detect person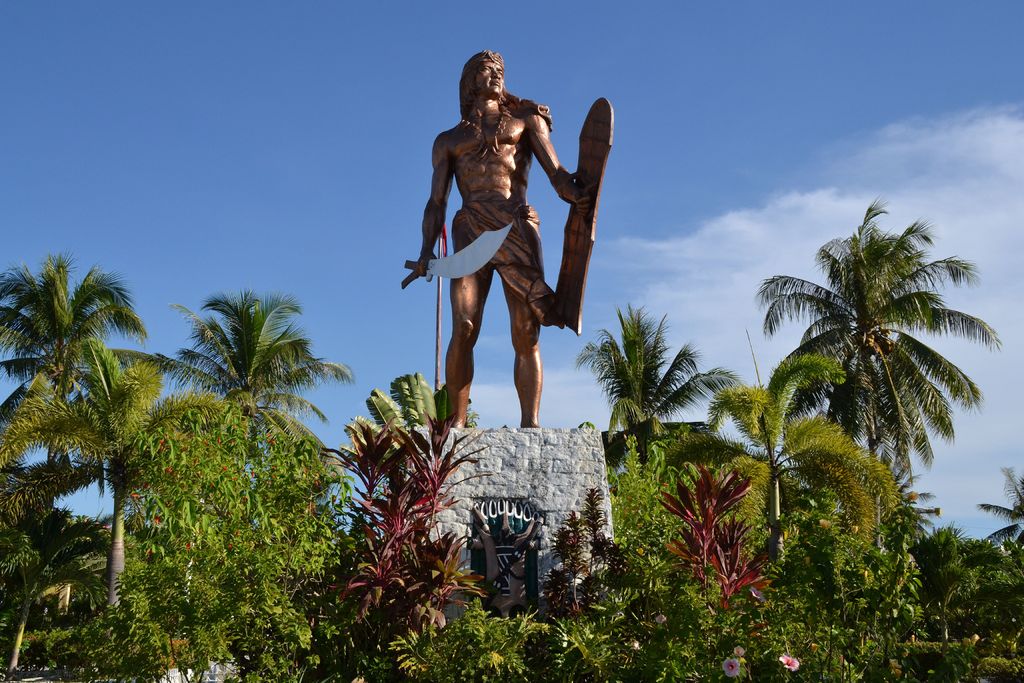
419, 51, 596, 433
